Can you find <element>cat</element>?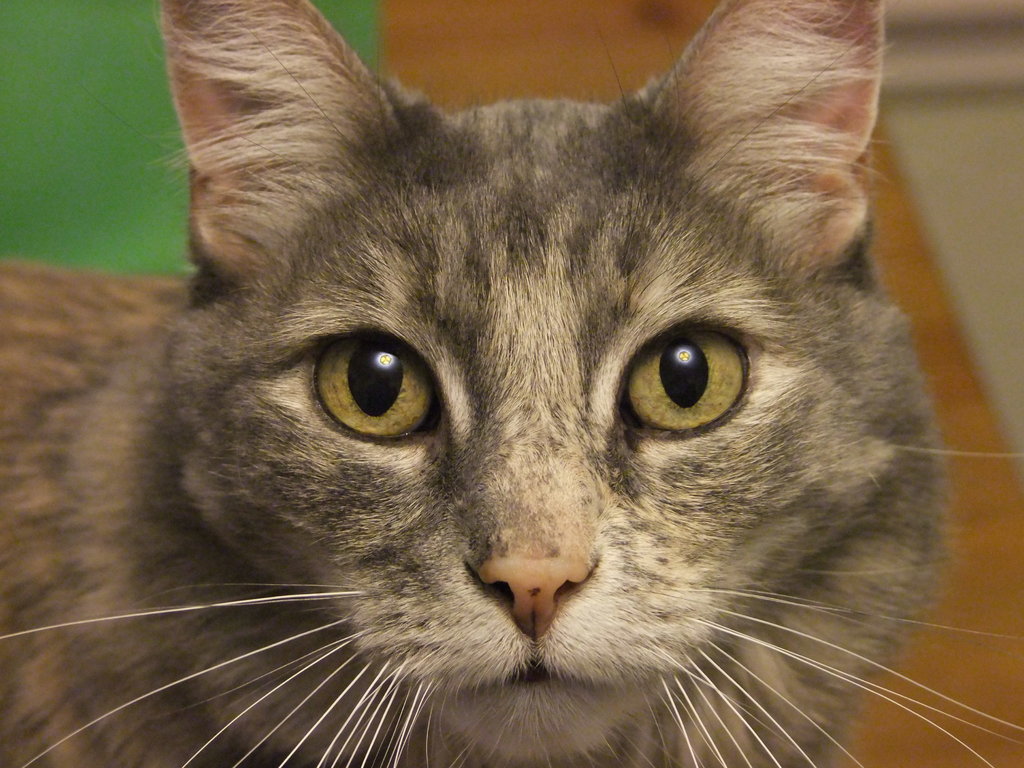
Yes, bounding box: (left=0, top=0, right=1023, bottom=767).
